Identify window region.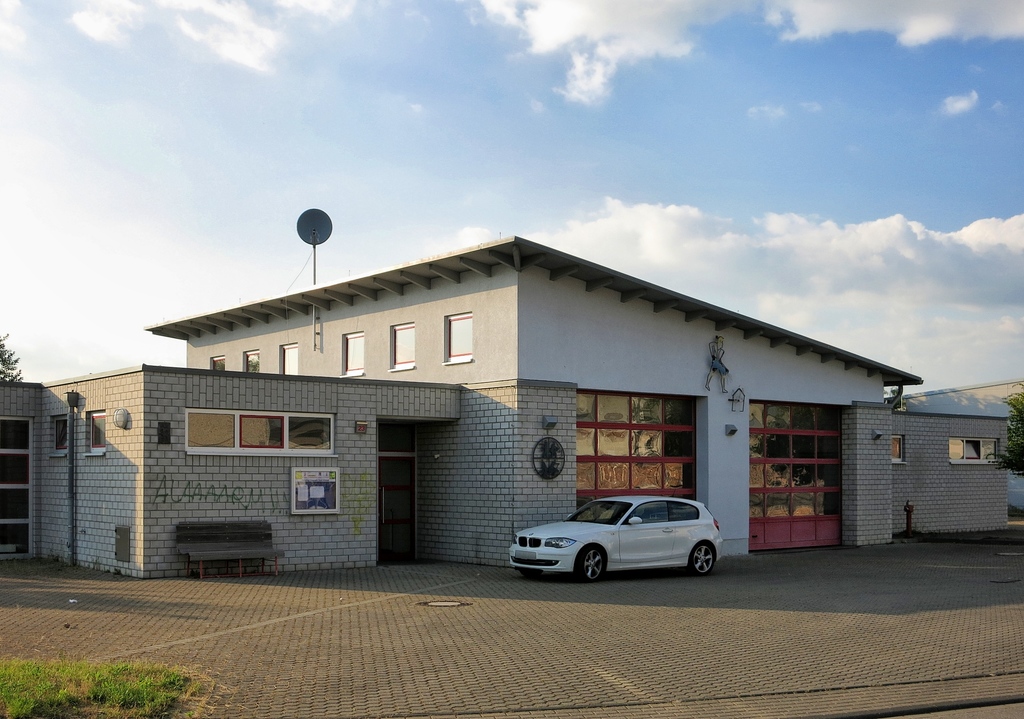
Region: select_region(172, 416, 300, 465).
